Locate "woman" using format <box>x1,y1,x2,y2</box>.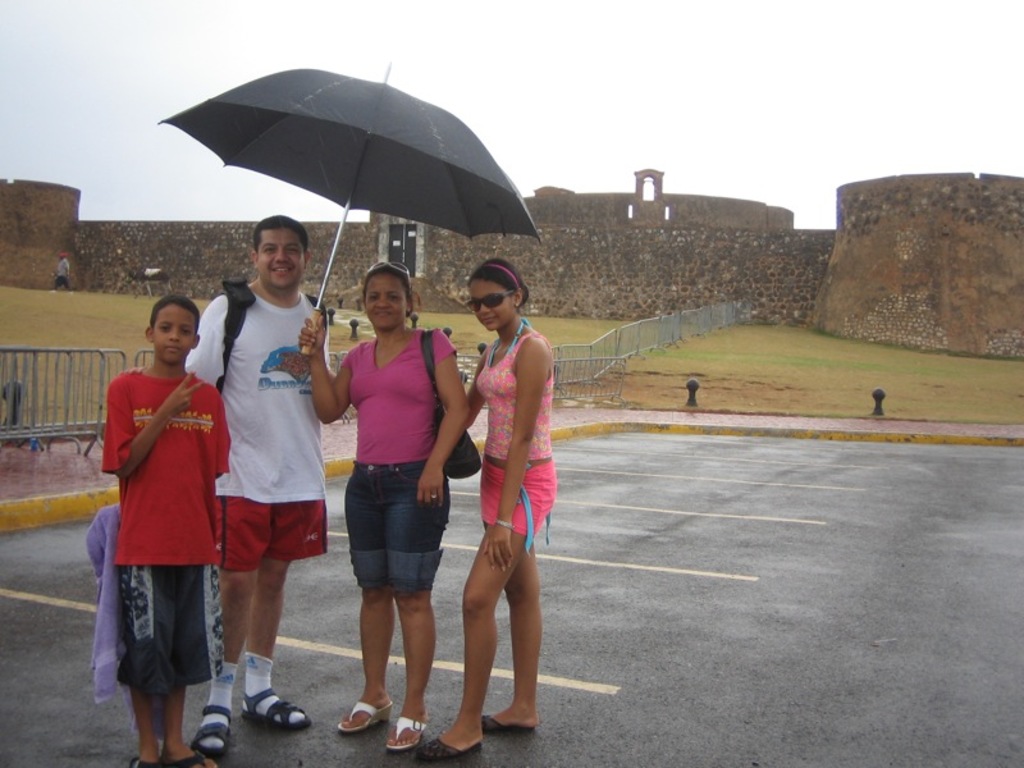
<box>442,239,558,746</box>.
